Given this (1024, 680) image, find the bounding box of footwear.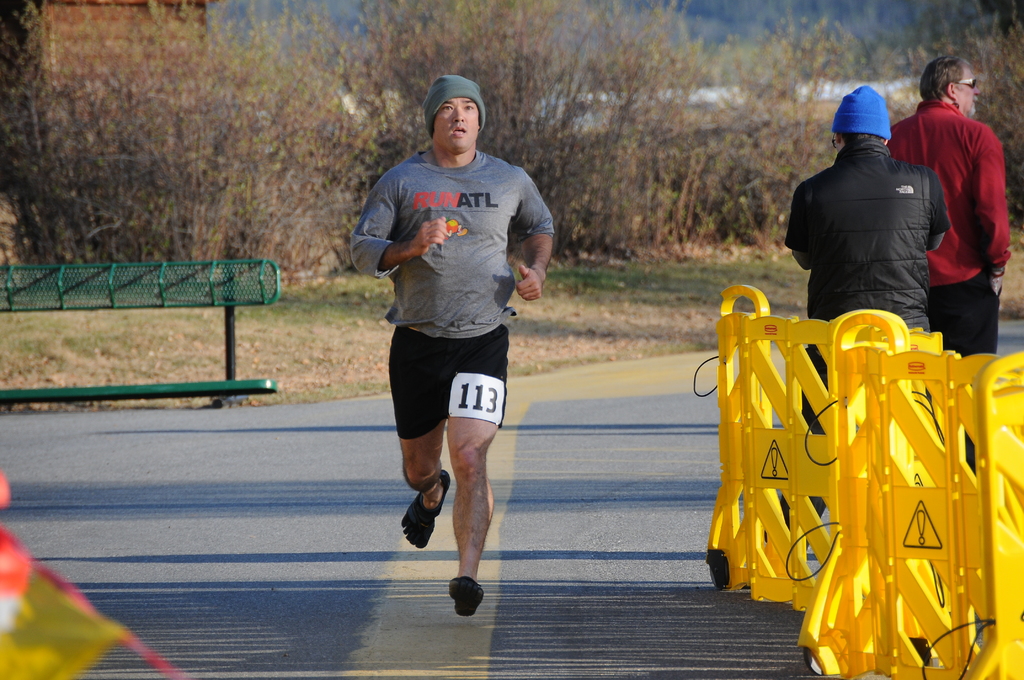
<box>445,574,484,621</box>.
